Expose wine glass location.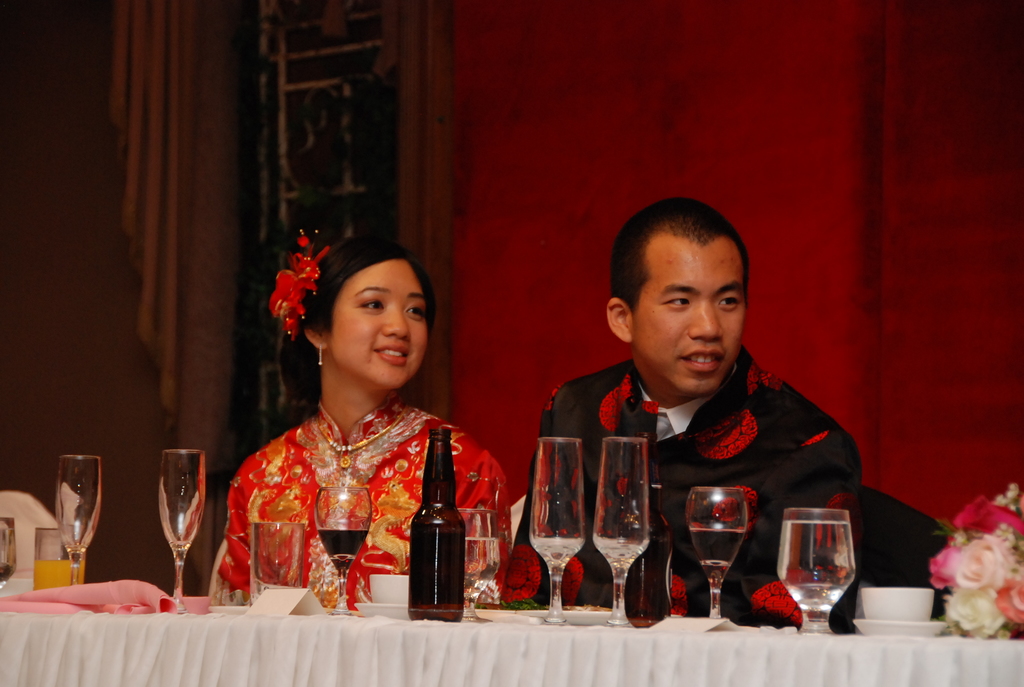
Exposed at (591,436,654,631).
